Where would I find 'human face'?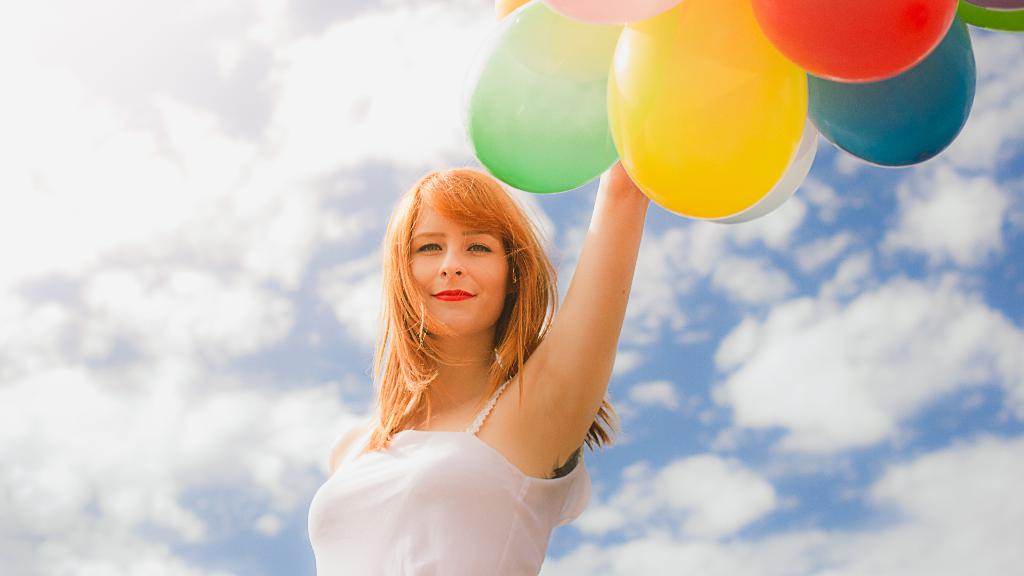
At region(401, 185, 513, 345).
